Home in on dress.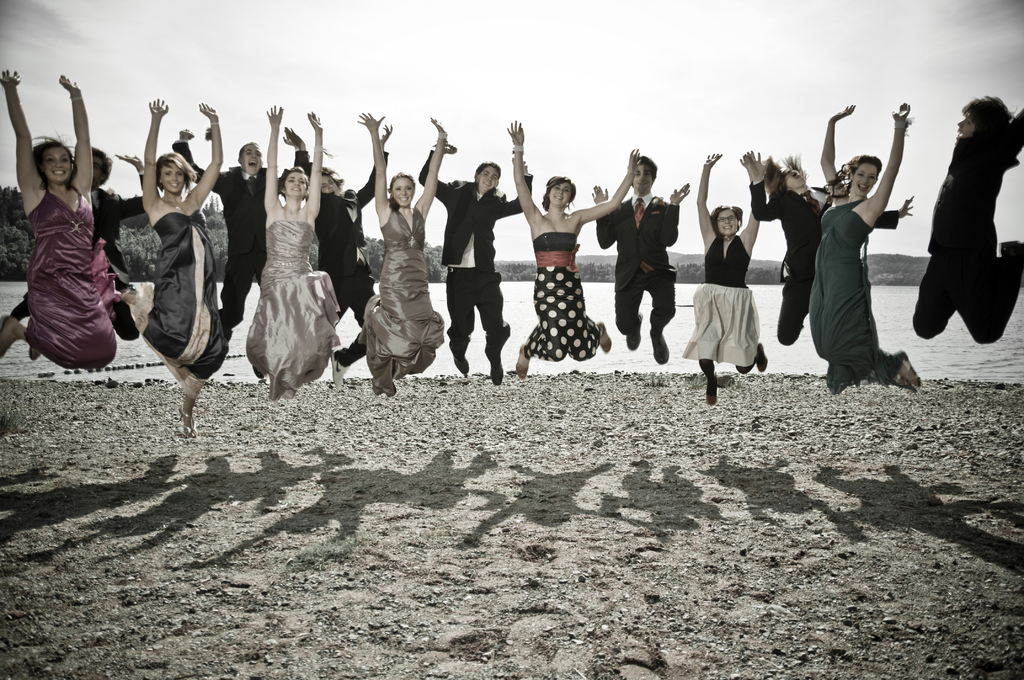
Homed in at BBox(22, 190, 120, 374).
